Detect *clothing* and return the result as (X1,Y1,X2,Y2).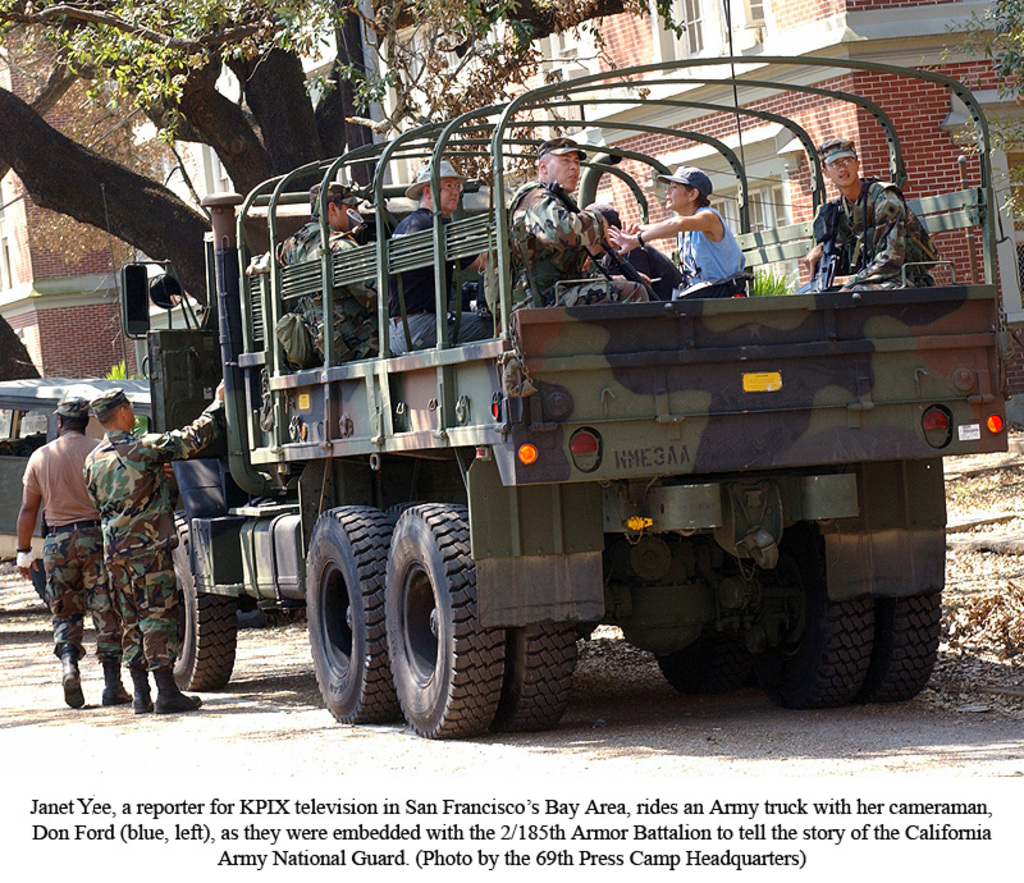
(279,228,402,358).
